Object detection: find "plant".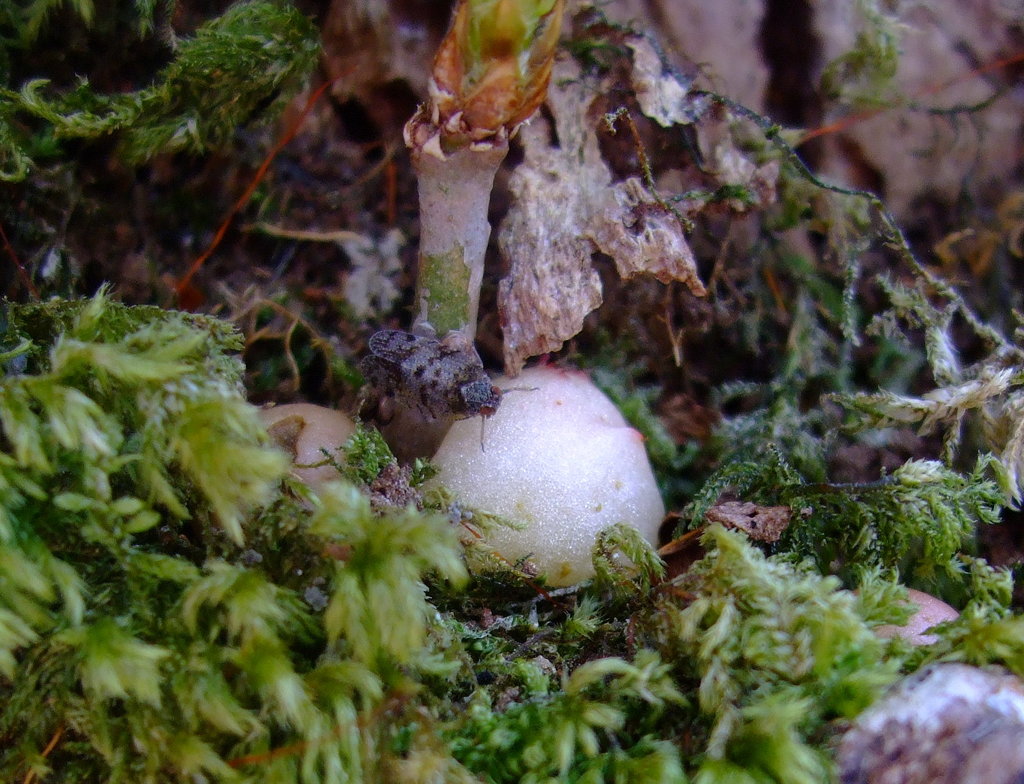
<region>760, 0, 1023, 129</region>.
